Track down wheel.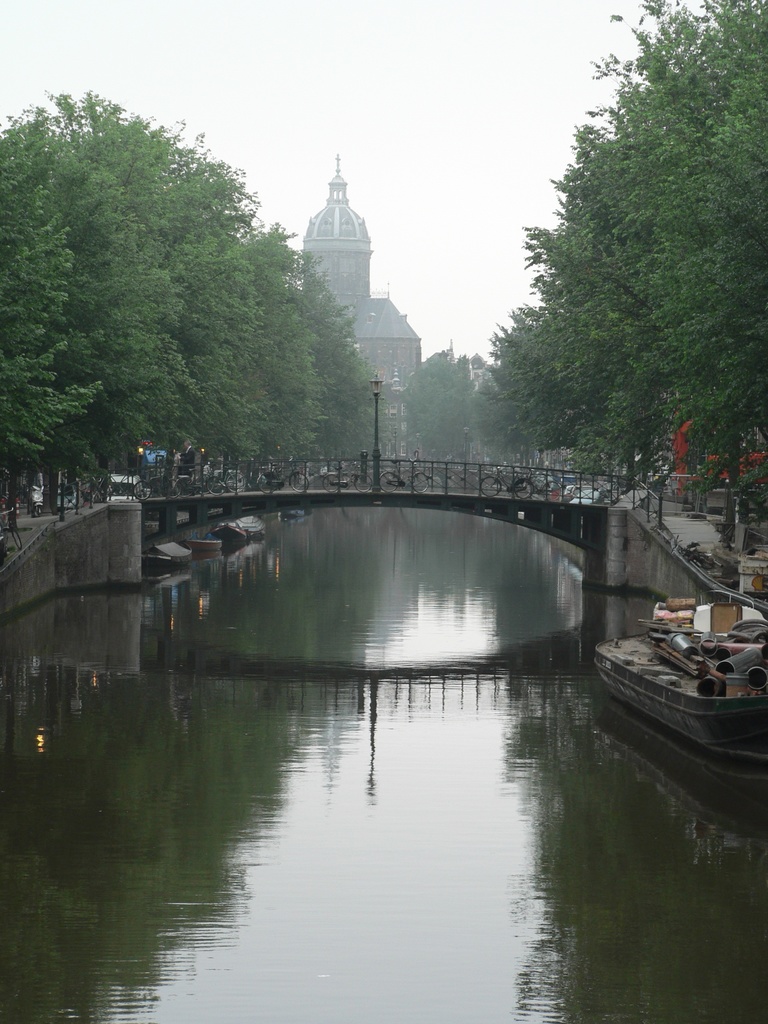
Tracked to region(207, 477, 225, 495).
